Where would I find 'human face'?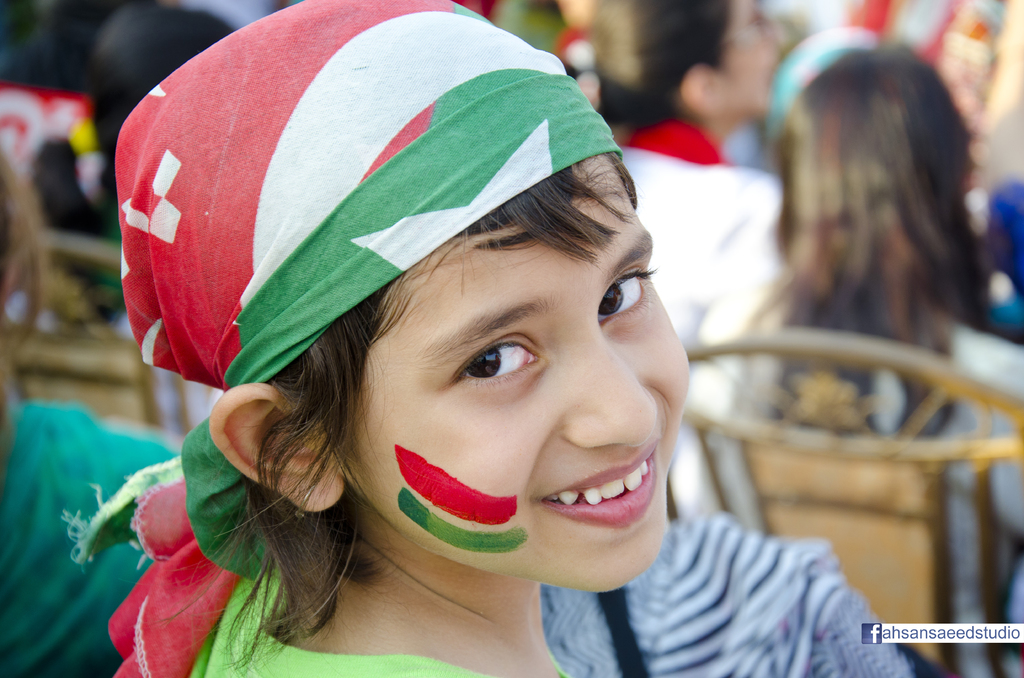
At Rect(723, 0, 782, 109).
